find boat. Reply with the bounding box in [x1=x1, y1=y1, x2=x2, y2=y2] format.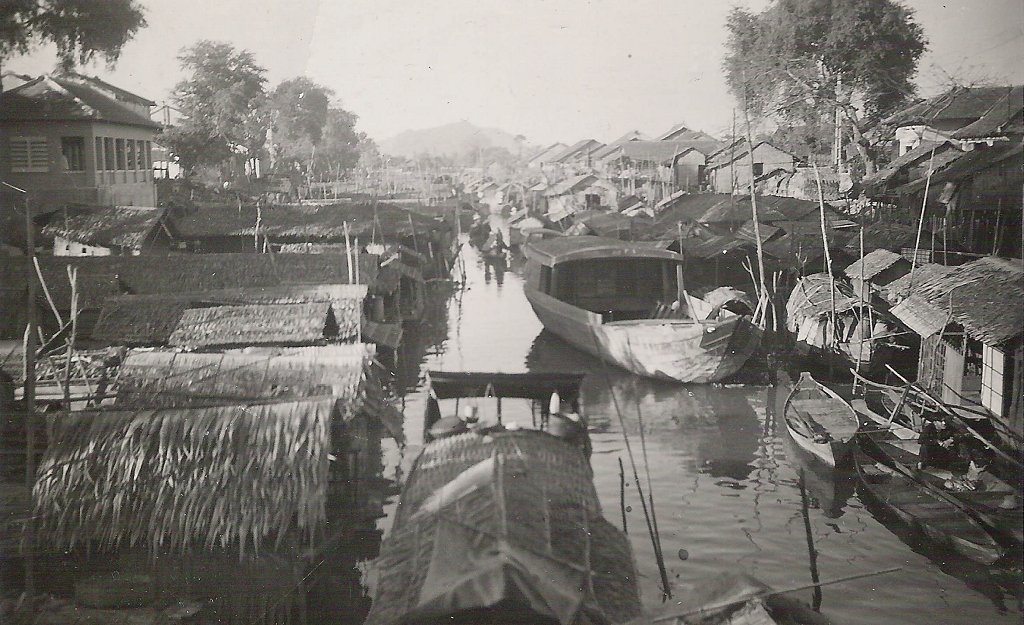
[x1=510, y1=221, x2=816, y2=399].
